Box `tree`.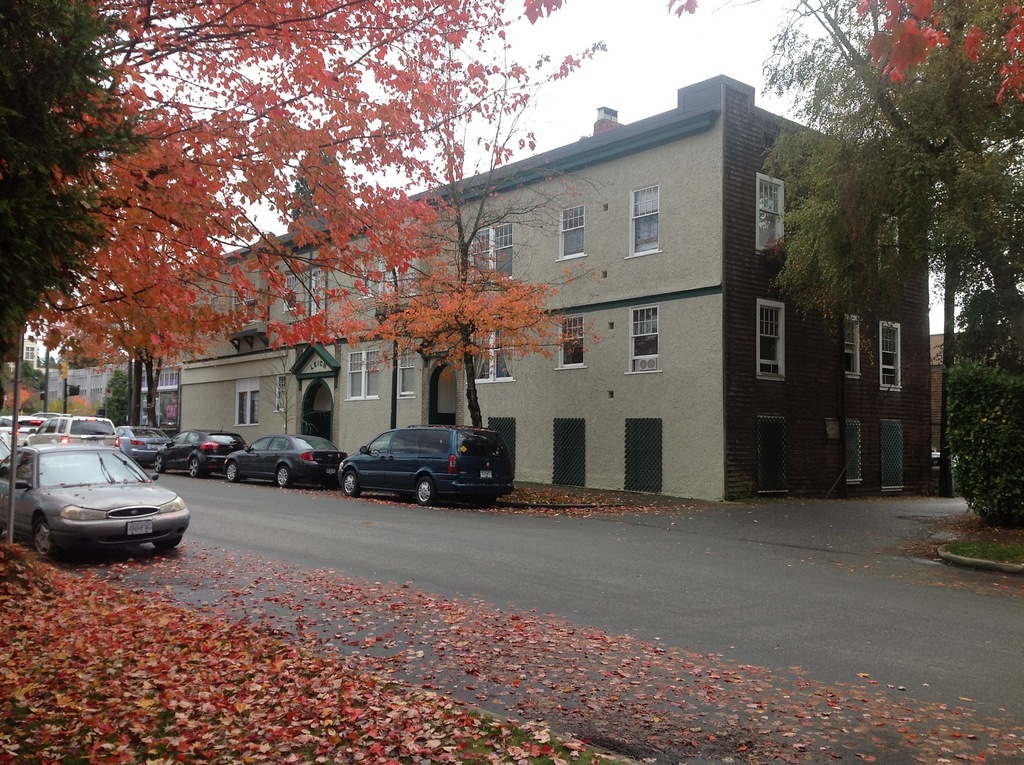
0 0 150 350.
